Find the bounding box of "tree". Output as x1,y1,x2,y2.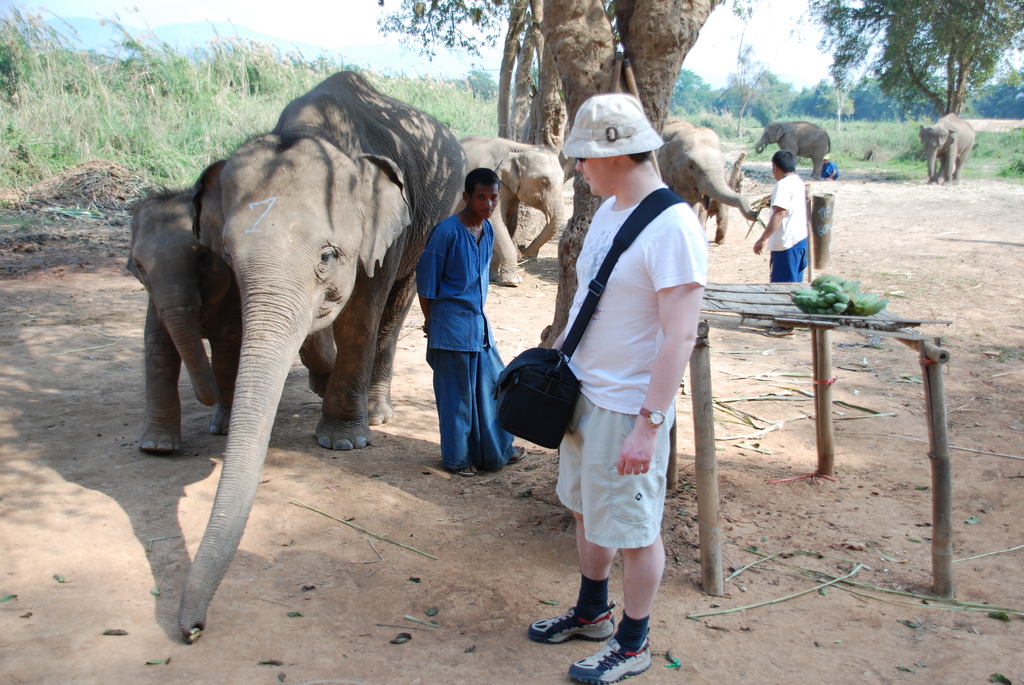
698,38,776,141.
